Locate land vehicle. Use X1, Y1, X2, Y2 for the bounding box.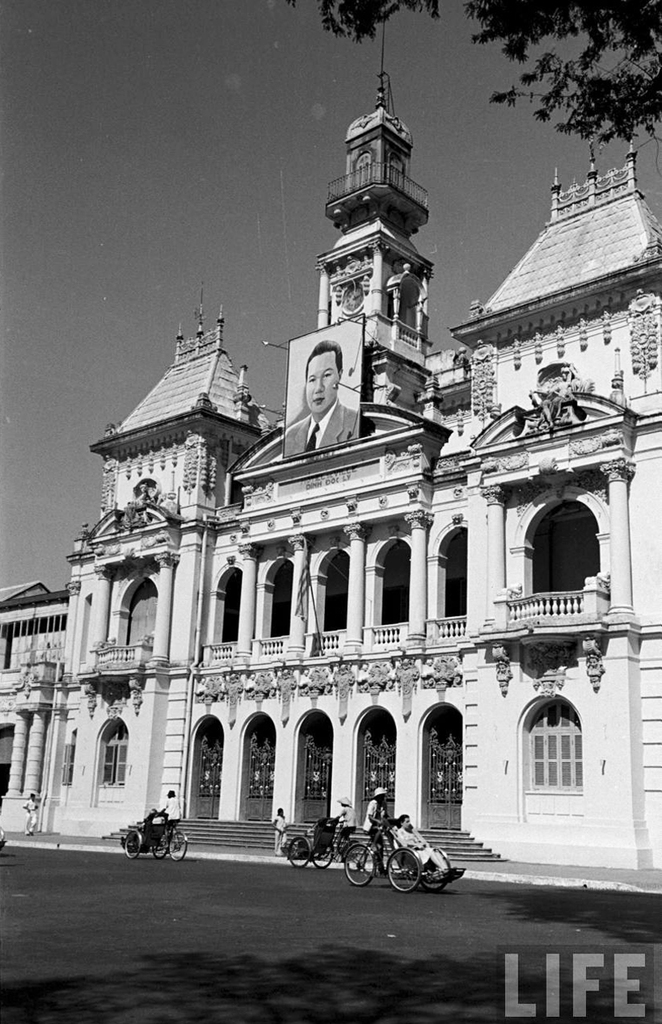
337, 821, 463, 894.
